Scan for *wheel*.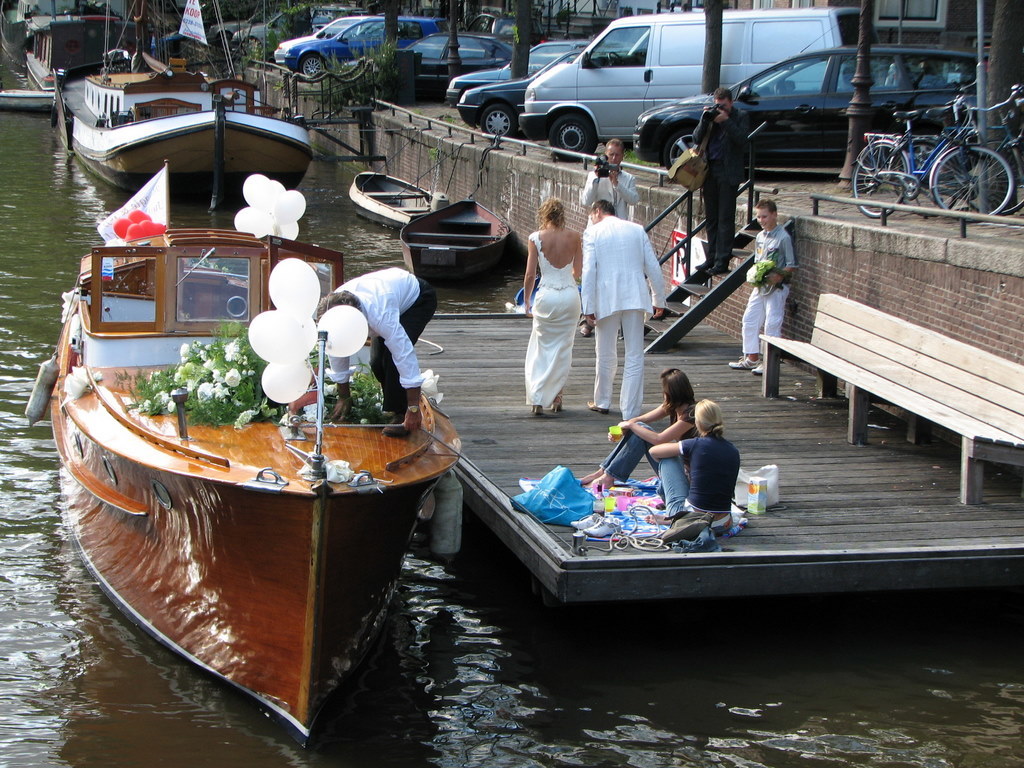
Scan result: select_region(546, 112, 599, 162).
